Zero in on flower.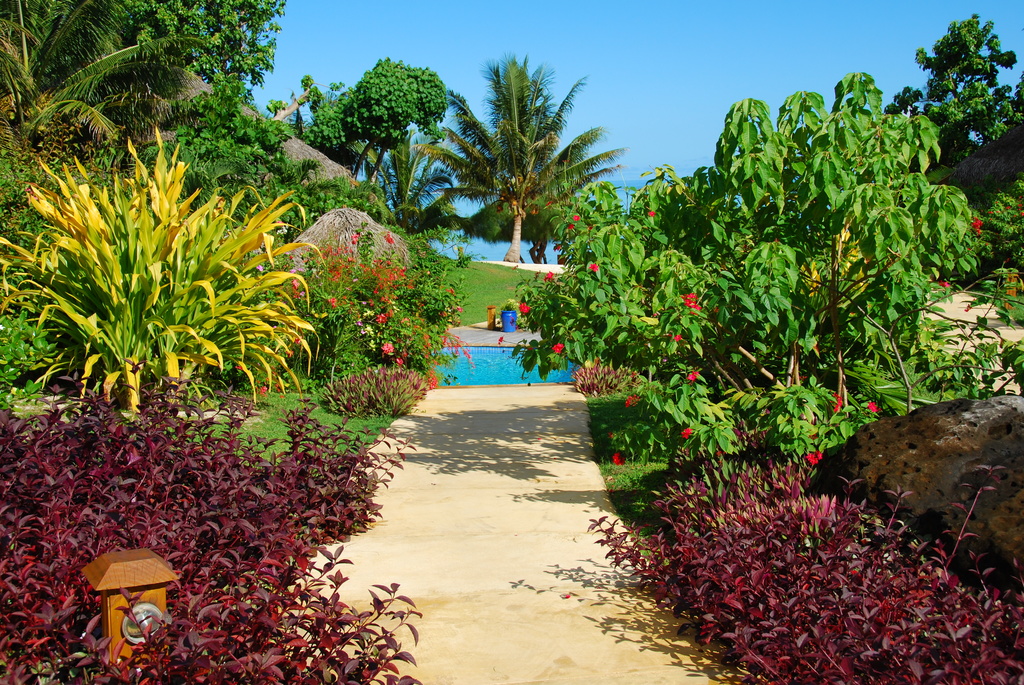
Zeroed in: box(816, 448, 822, 457).
